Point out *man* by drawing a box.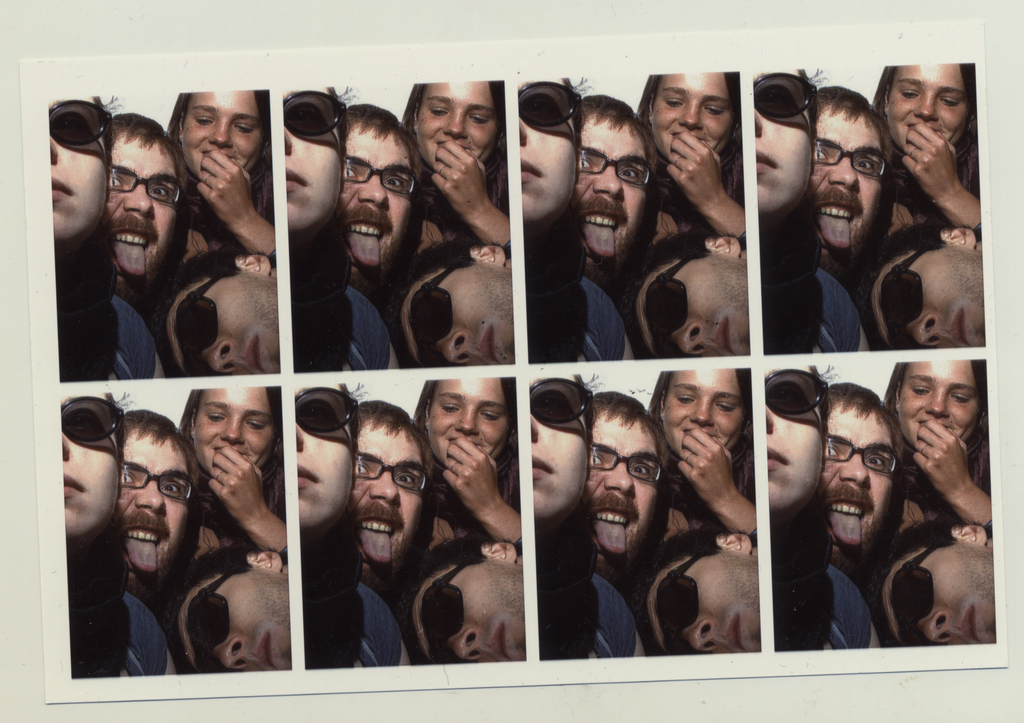
(left=165, top=543, right=292, bottom=669).
